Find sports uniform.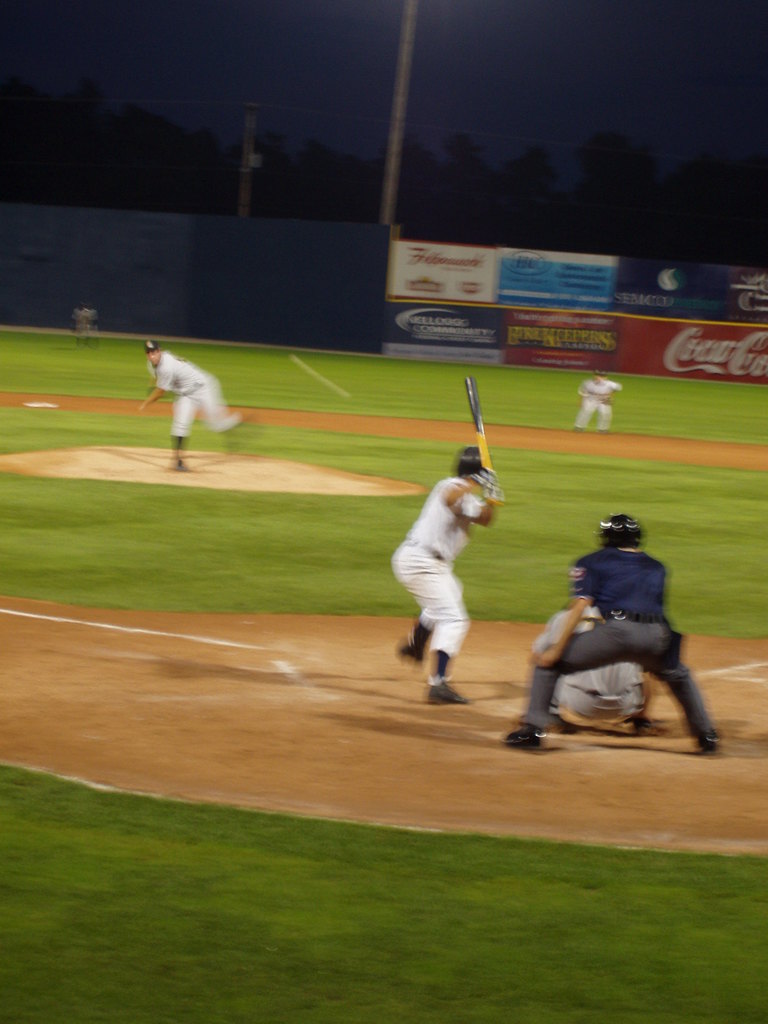
rect(573, 369, 618, 433).
